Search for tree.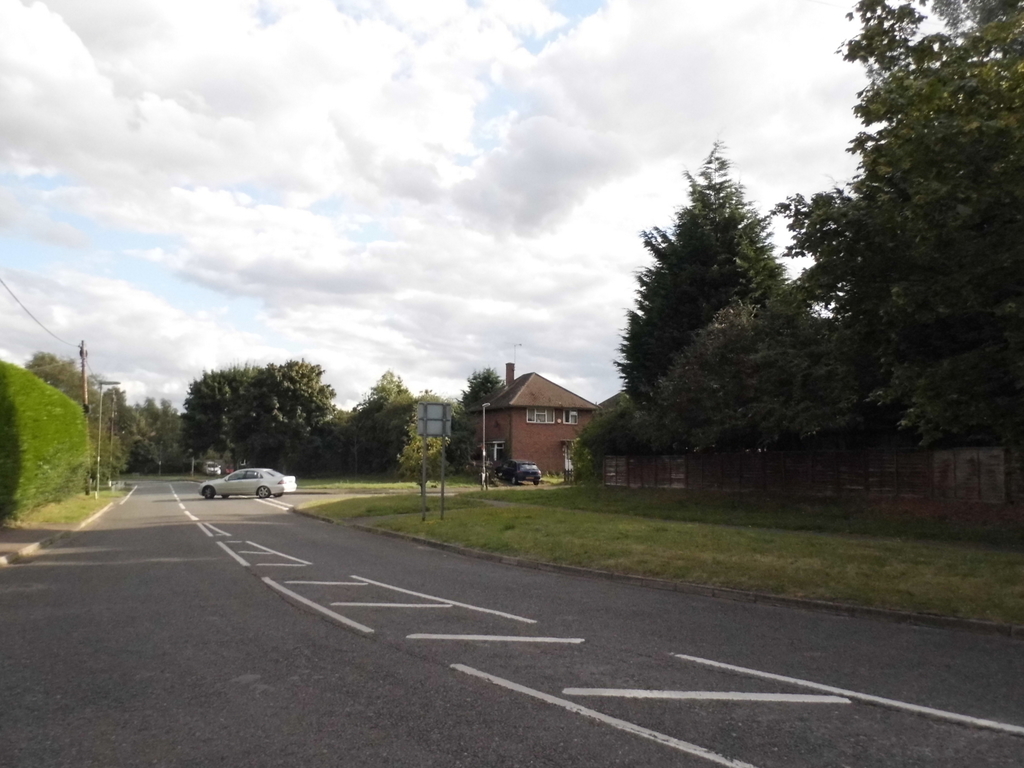
Found at (629,298,837,452).
